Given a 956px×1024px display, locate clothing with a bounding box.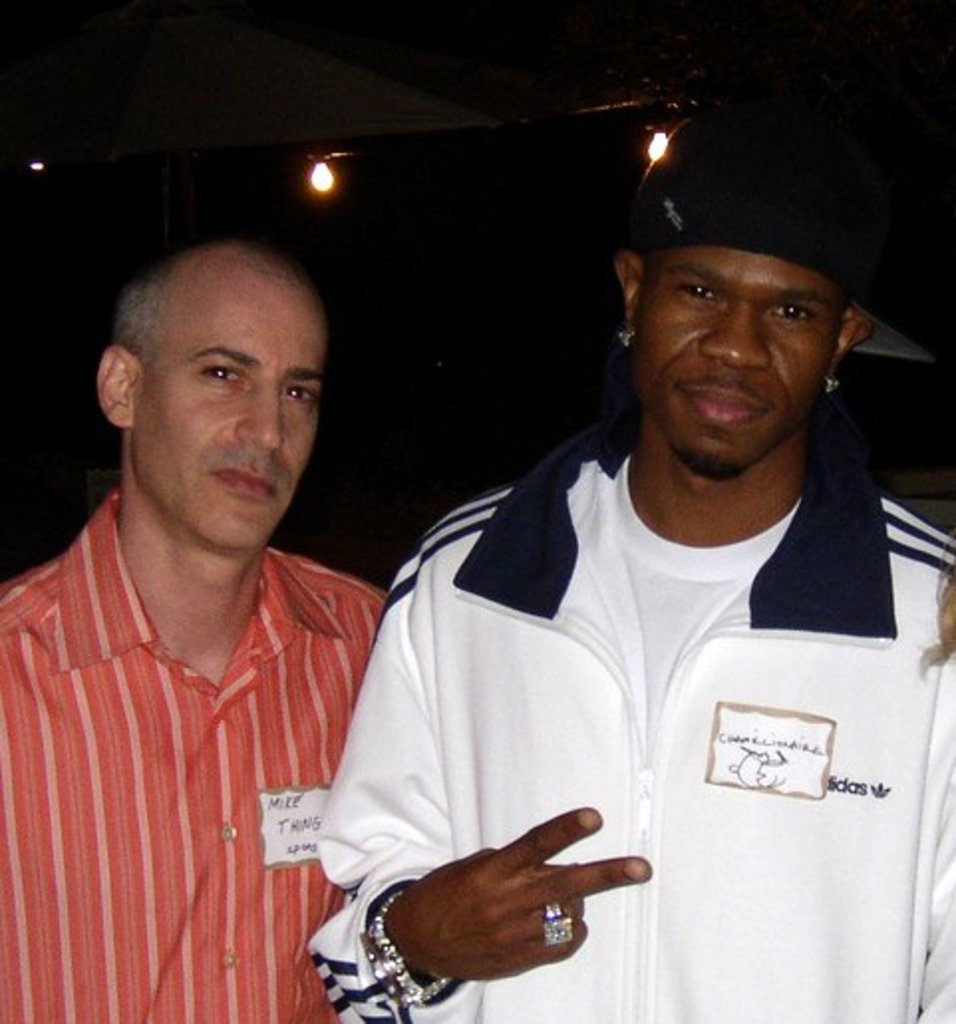
Located: [0, 485, 390, 1022].
